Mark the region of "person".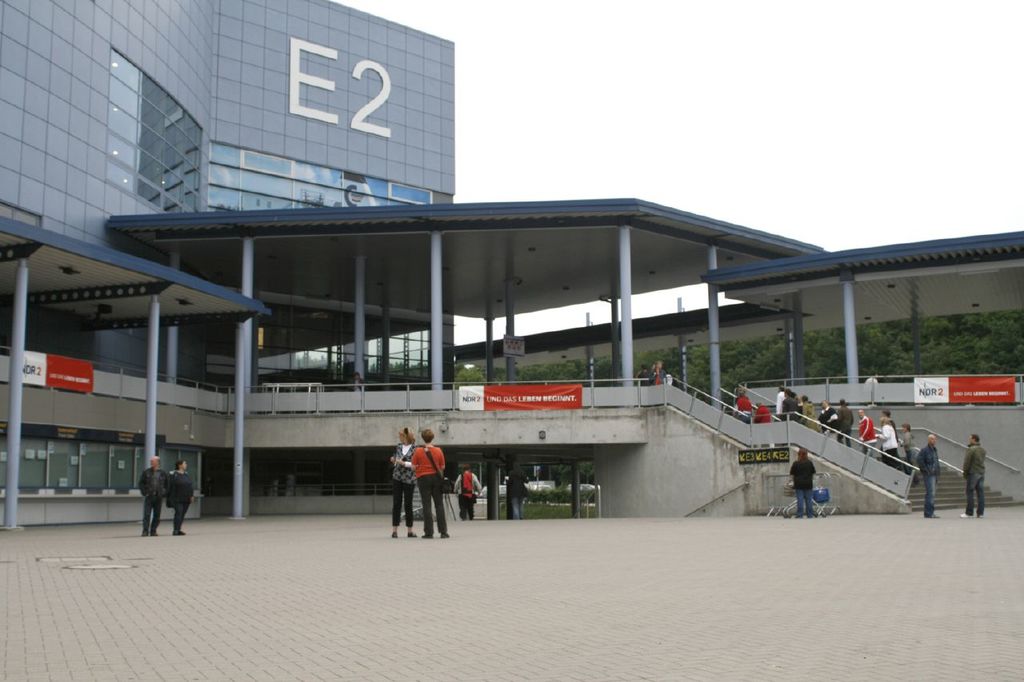
Region: BBox(139, 448, 173, 543).
